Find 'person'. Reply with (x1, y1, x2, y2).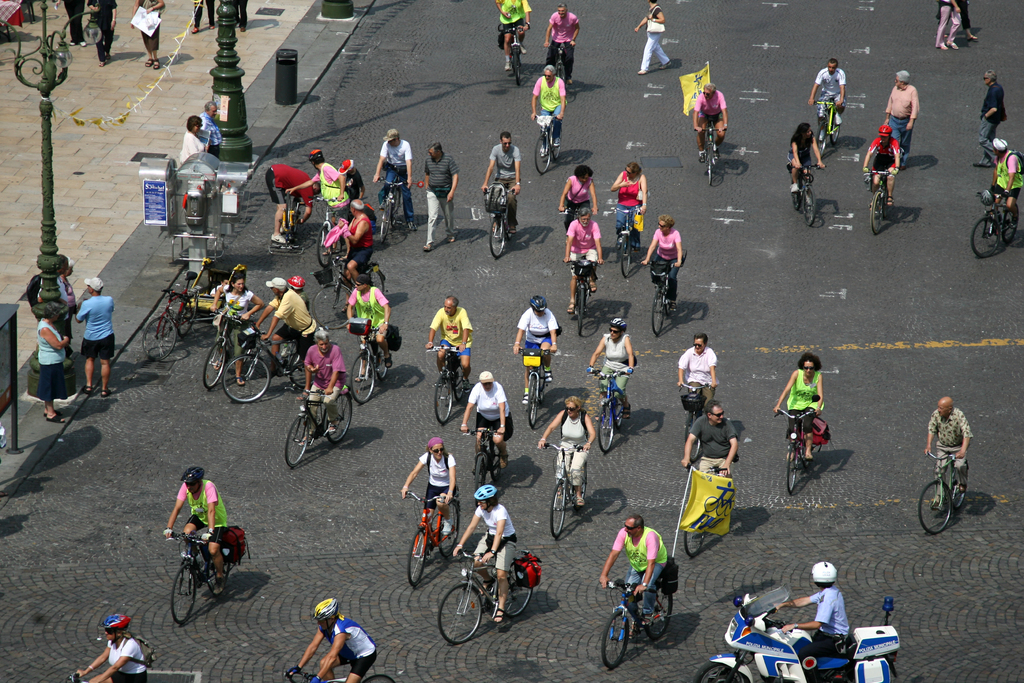
(451, 490, 520, 633).
